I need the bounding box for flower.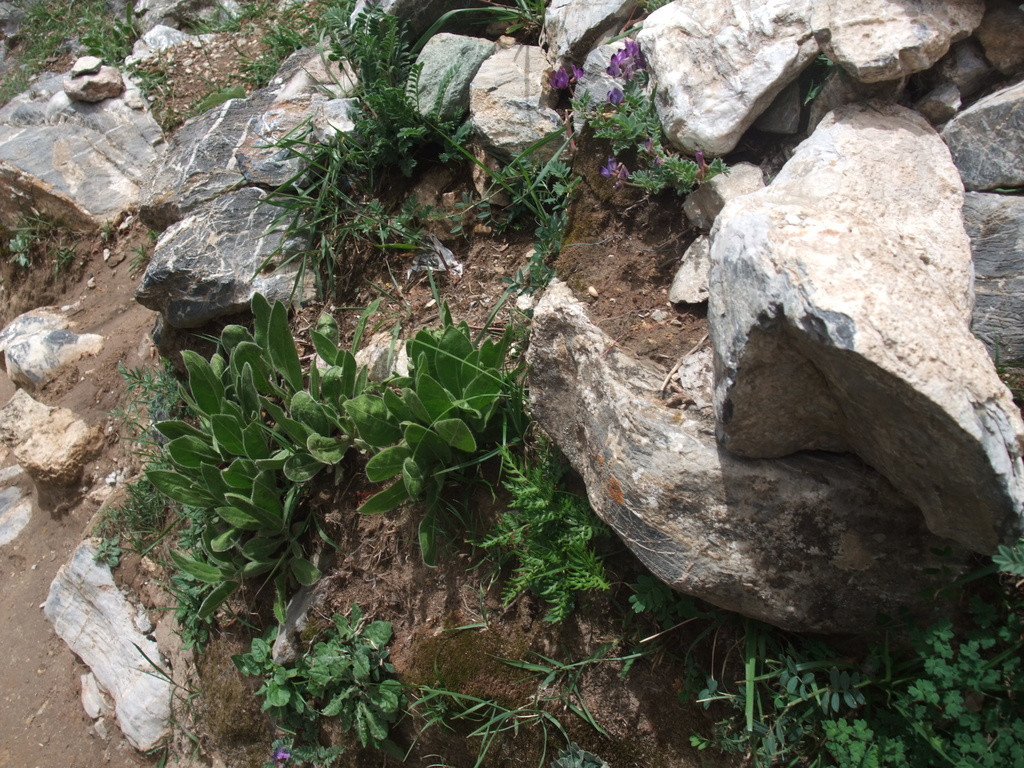
Here it is: <region>607, 84, 621, 106</region>.
